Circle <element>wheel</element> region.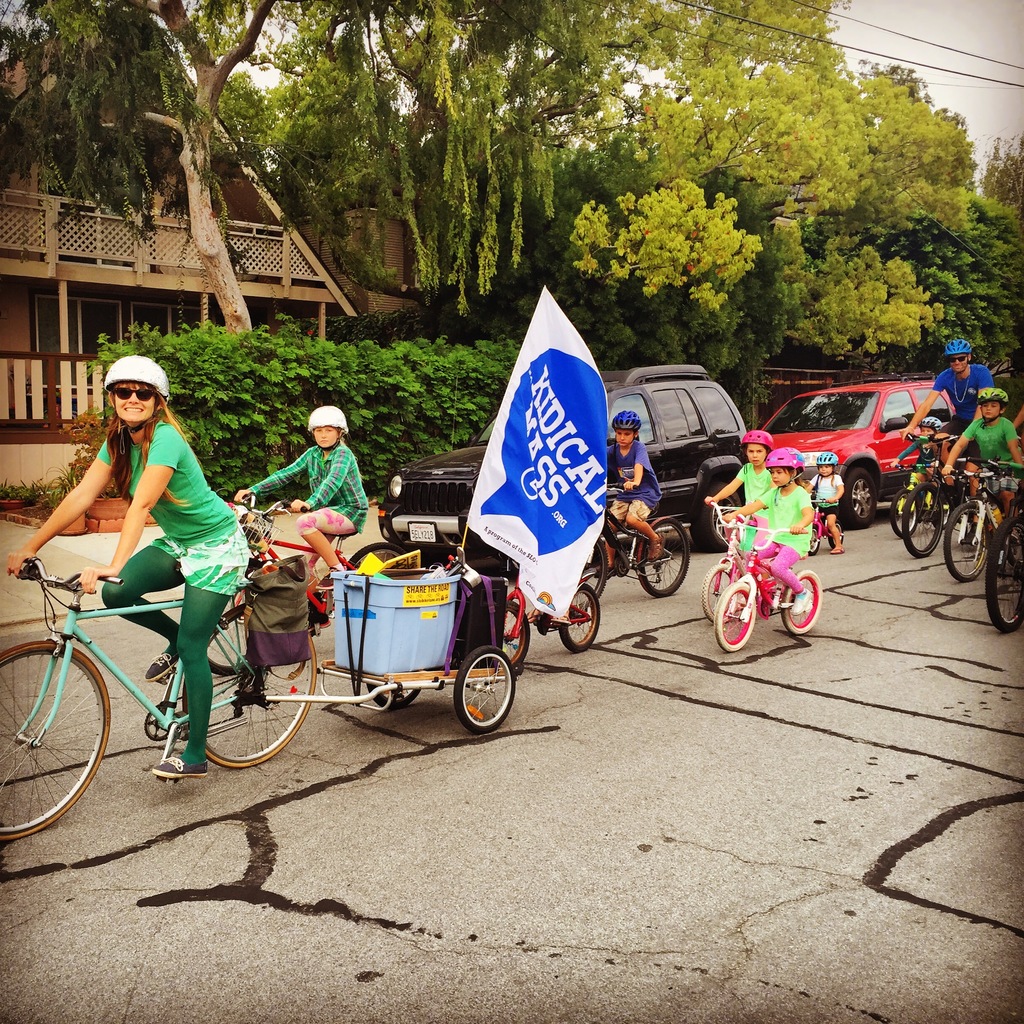
Region: (left=698, top=479, right=742, bottom=553).
